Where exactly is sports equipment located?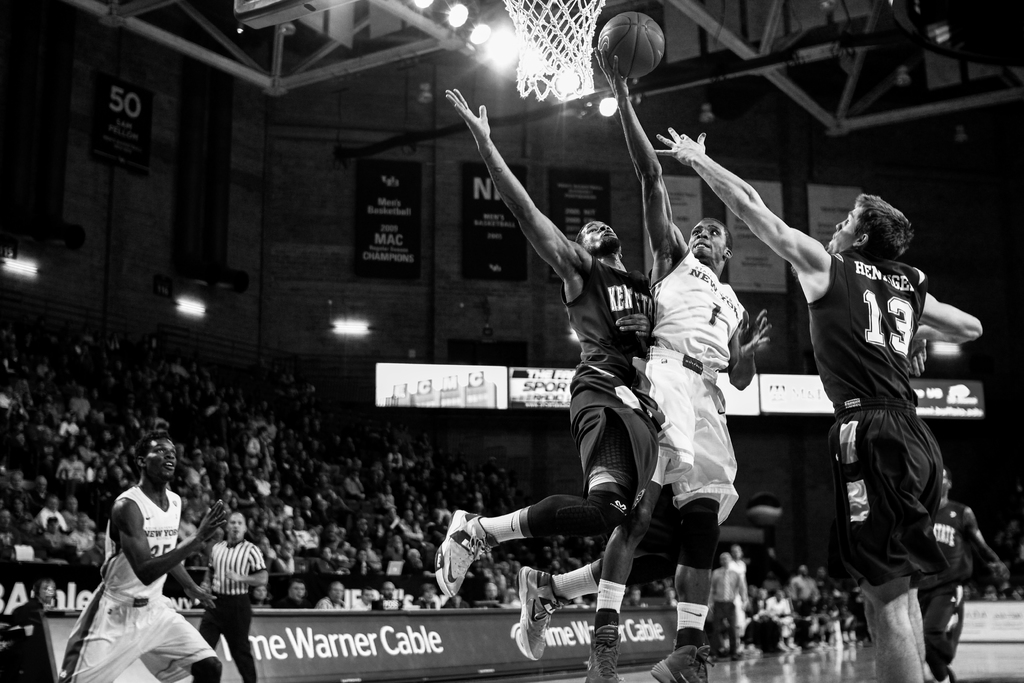
Its bounding box is (504, 0, 605, 94).
